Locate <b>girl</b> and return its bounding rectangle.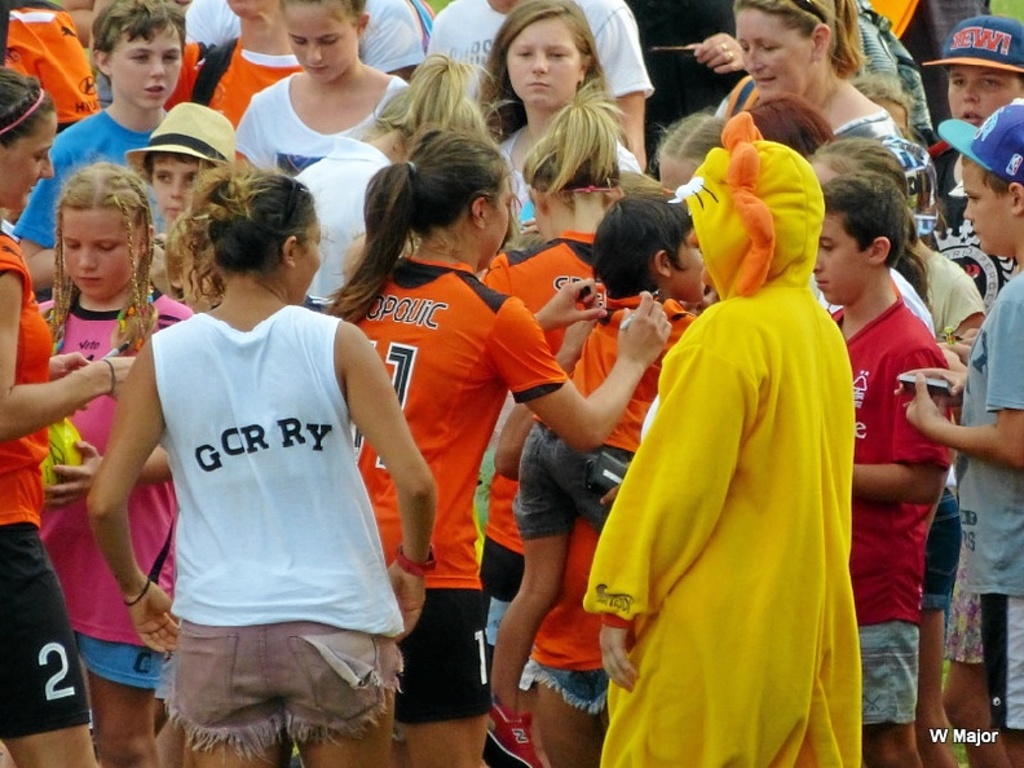
[left=475, top=0, right=644, bottom=234].
